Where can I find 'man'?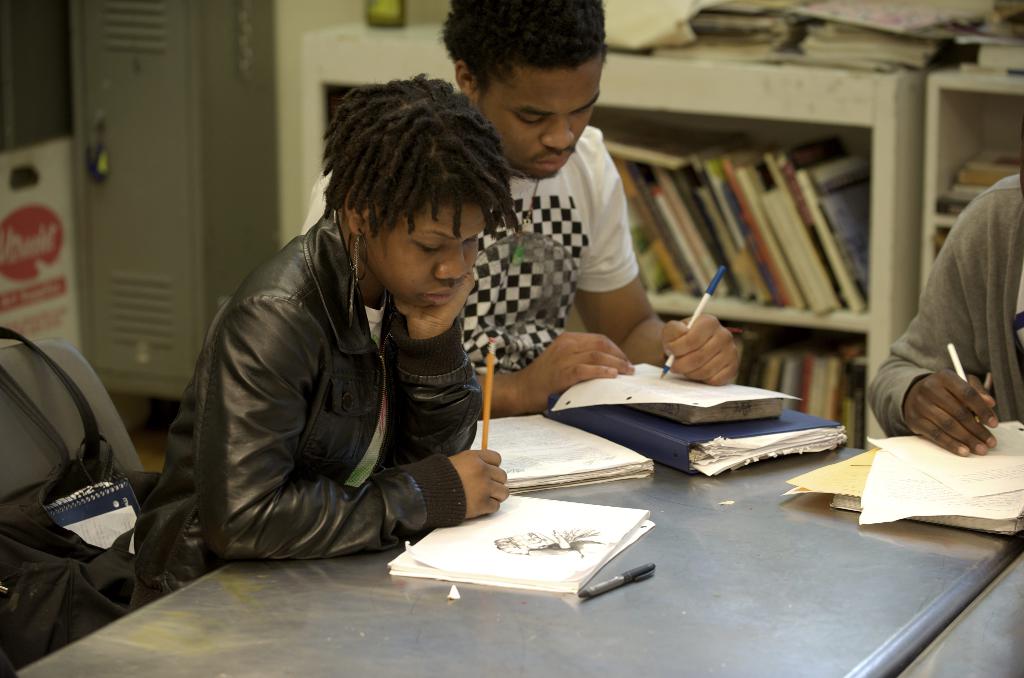
You can find it at bbox(868, 152, 1023, 462).
